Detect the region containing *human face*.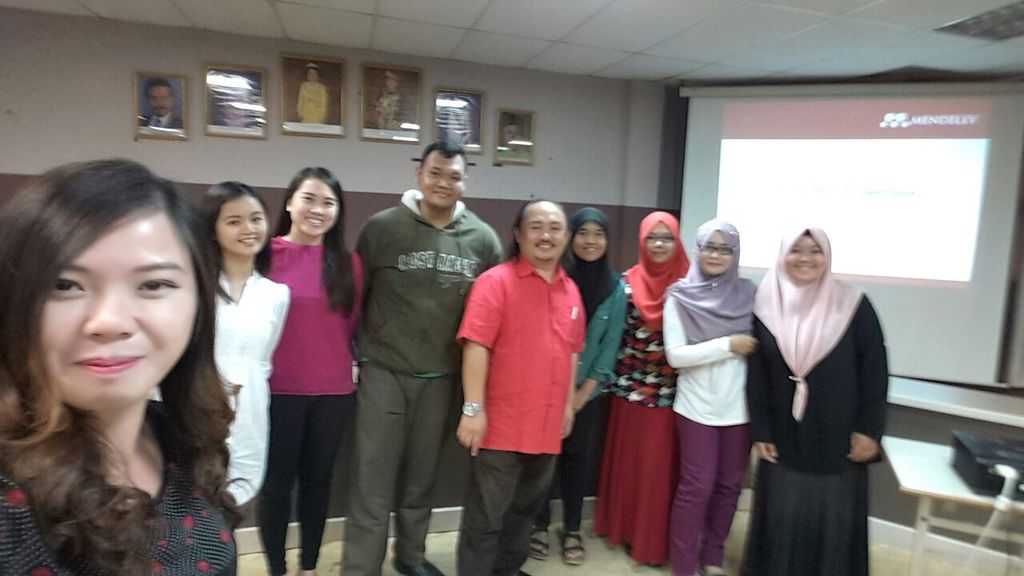
(417, 150, 465, 209).
